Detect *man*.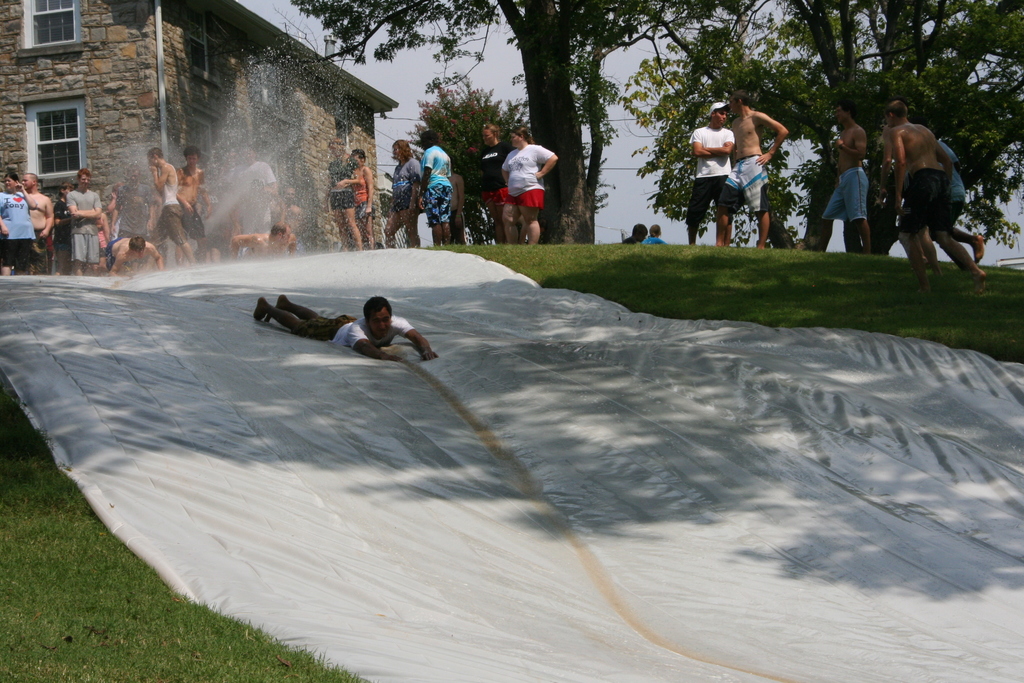
Detected at (109, 165, 166, 236).
